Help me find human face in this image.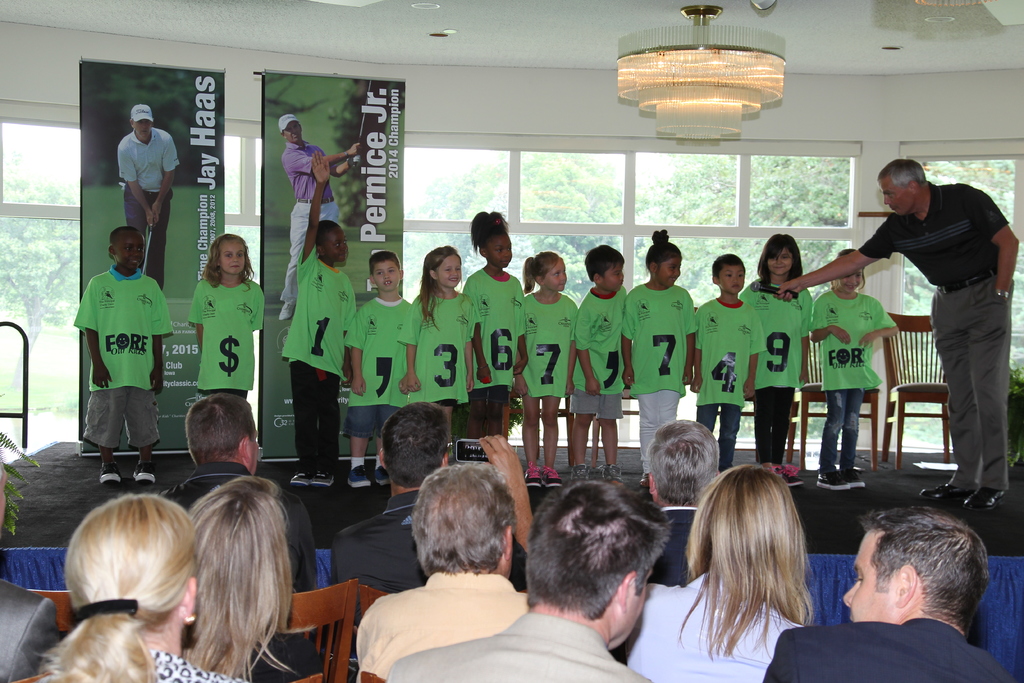
Found it: region(437, 258, 457, 288).
